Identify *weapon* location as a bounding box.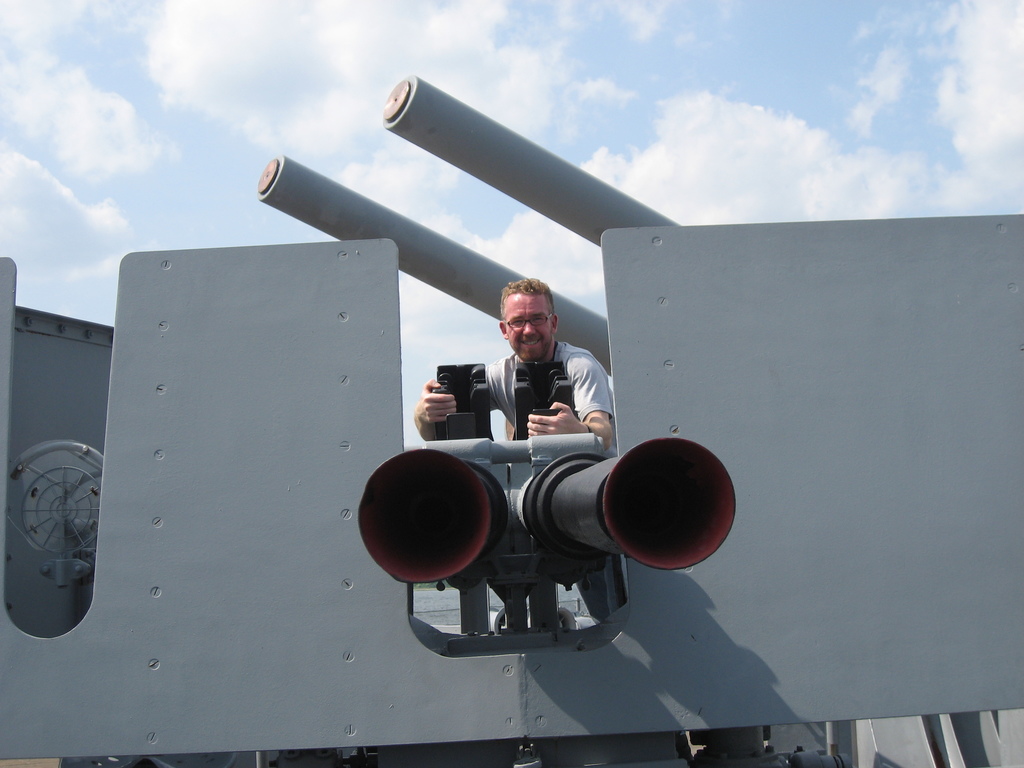
bbox(368, 337, 712, 675).
